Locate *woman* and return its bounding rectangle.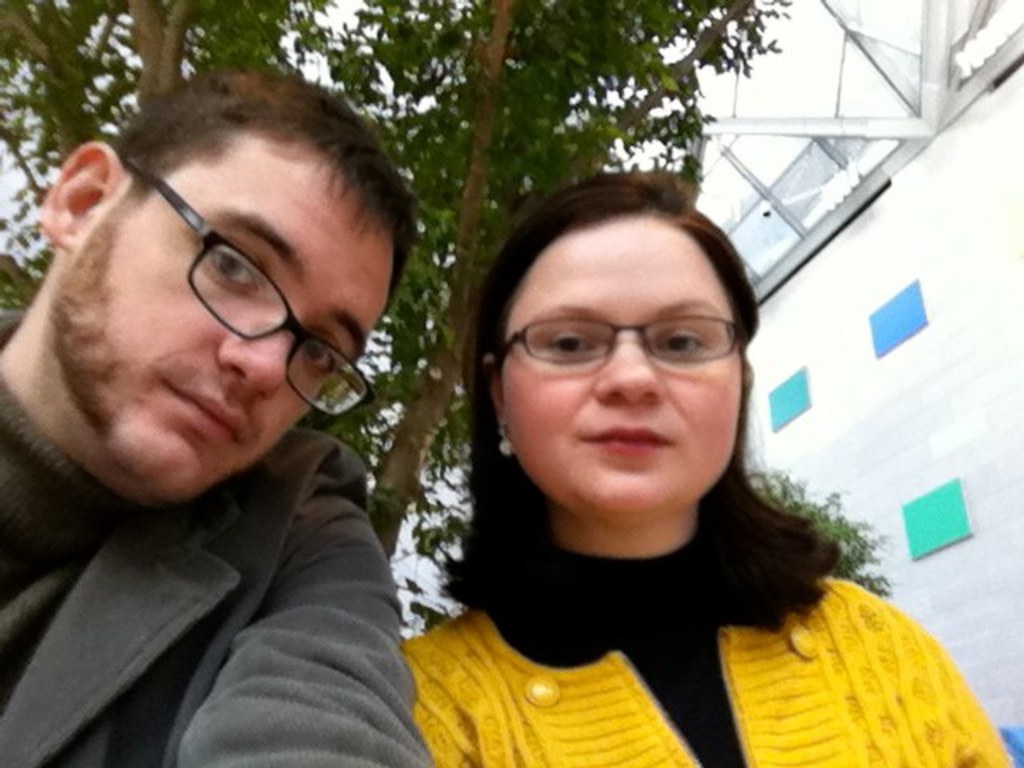
locate(371, 174, 934, 760).
